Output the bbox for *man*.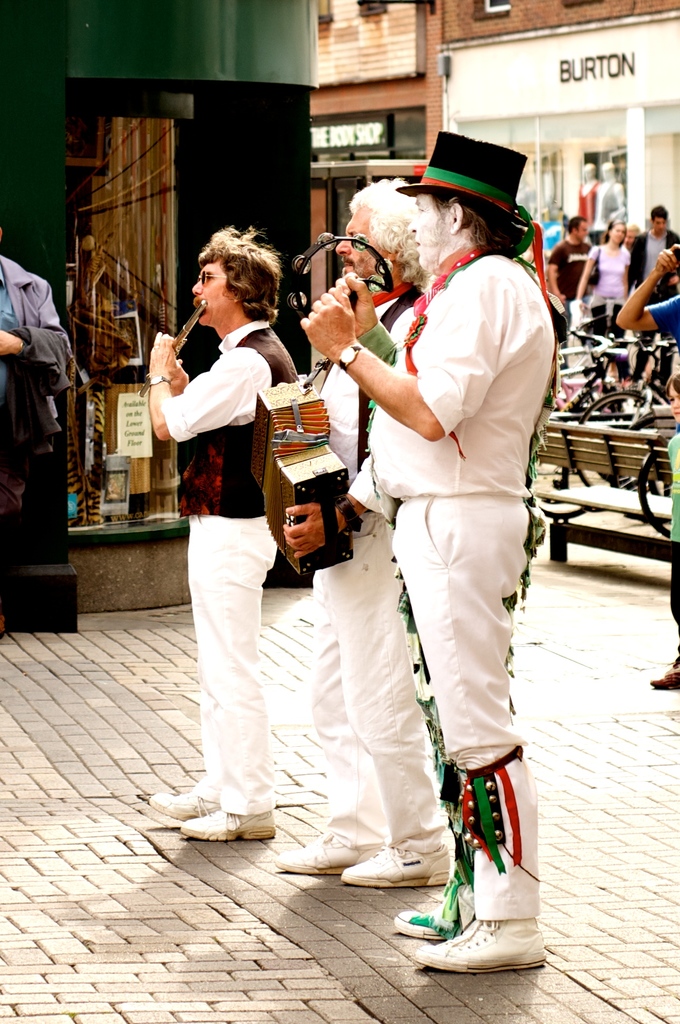
625,204,679,390.
